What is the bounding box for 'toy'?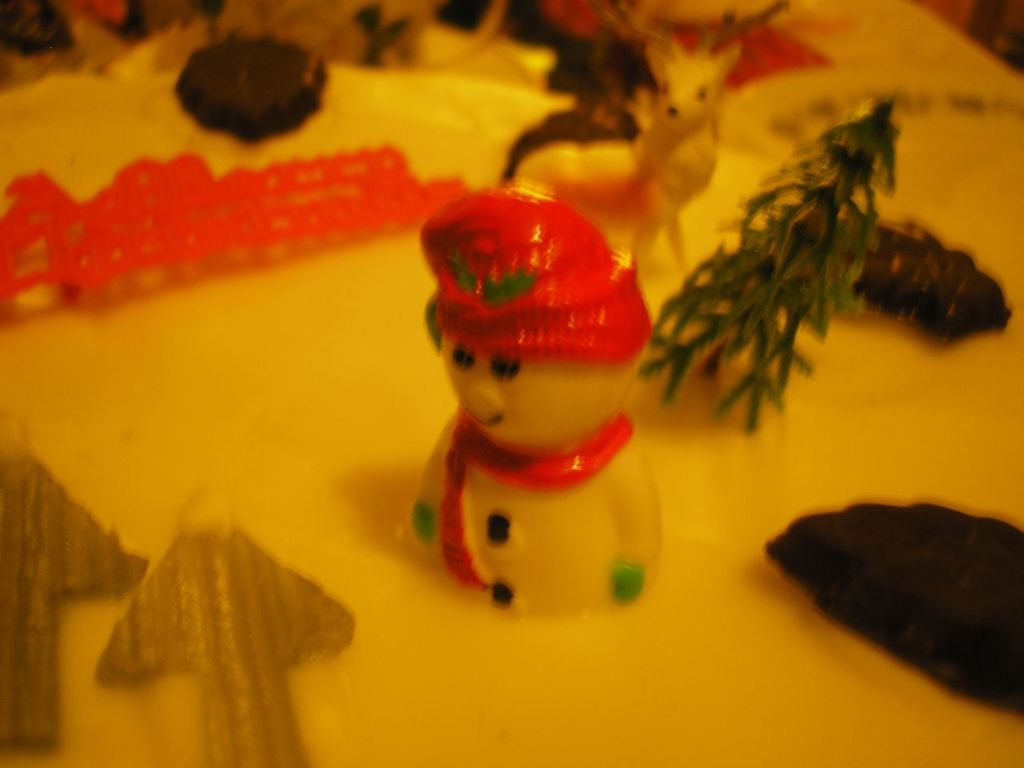
[761, 501, 1023, 718].
